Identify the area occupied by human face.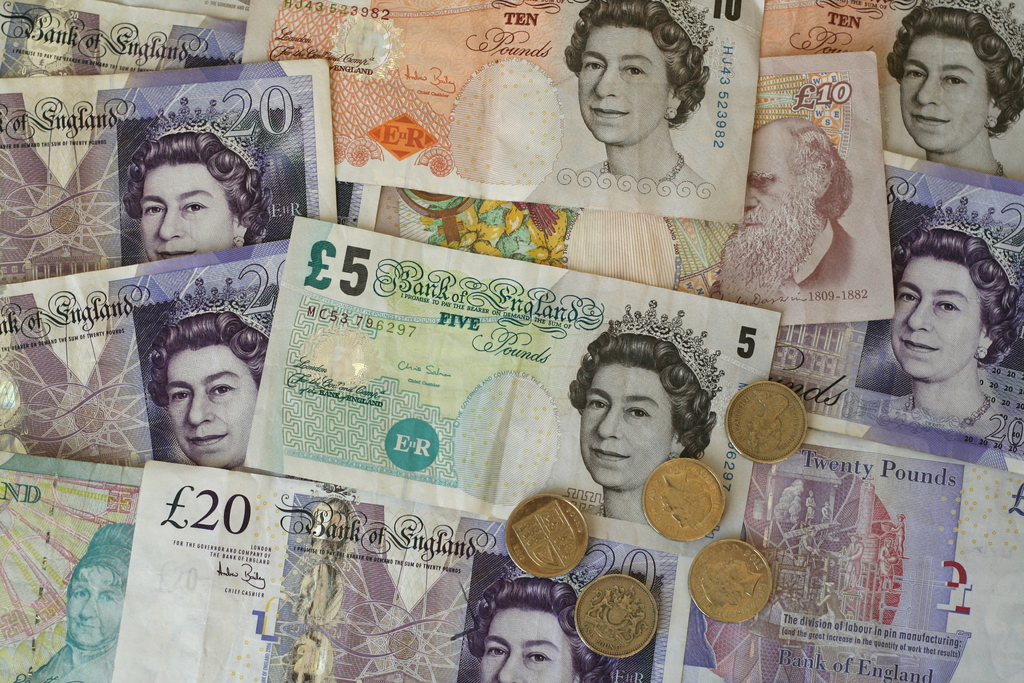
Area: BBox(732, 126, 804, 266).
